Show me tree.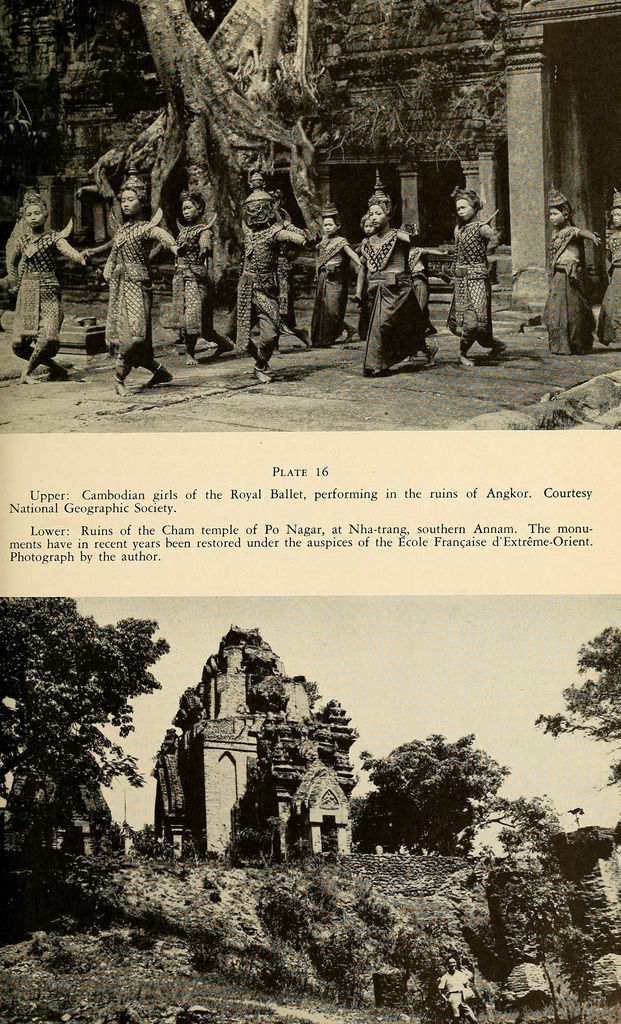
tree is here: <box>0,593,174,855</box>.
